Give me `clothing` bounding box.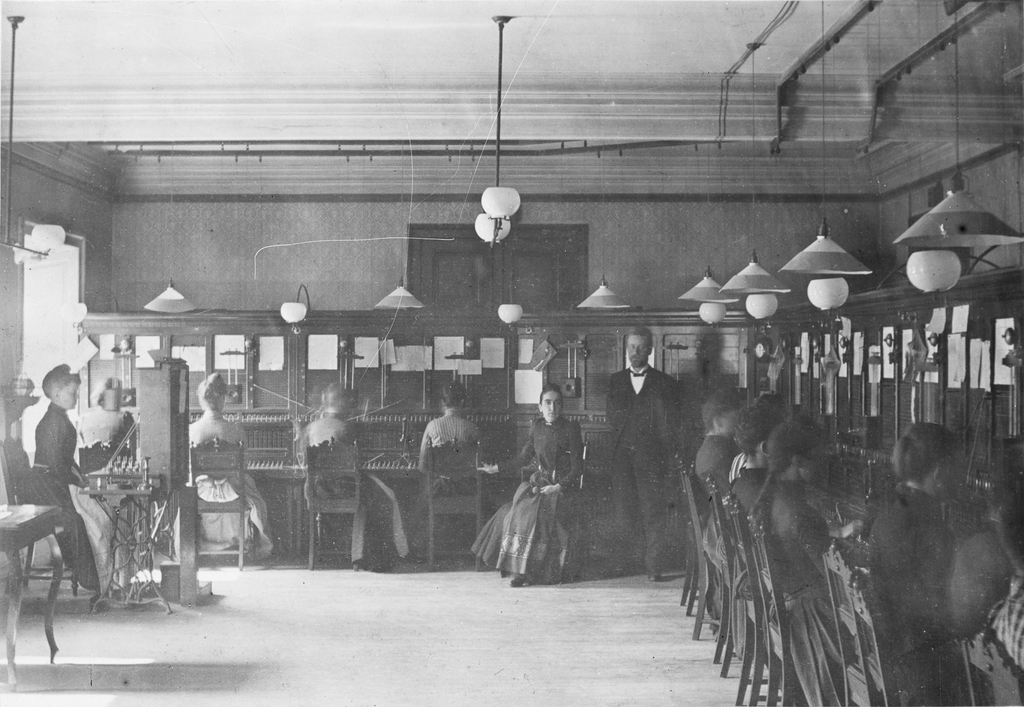
x1=476, y1=415, x2=589, y2=585.
